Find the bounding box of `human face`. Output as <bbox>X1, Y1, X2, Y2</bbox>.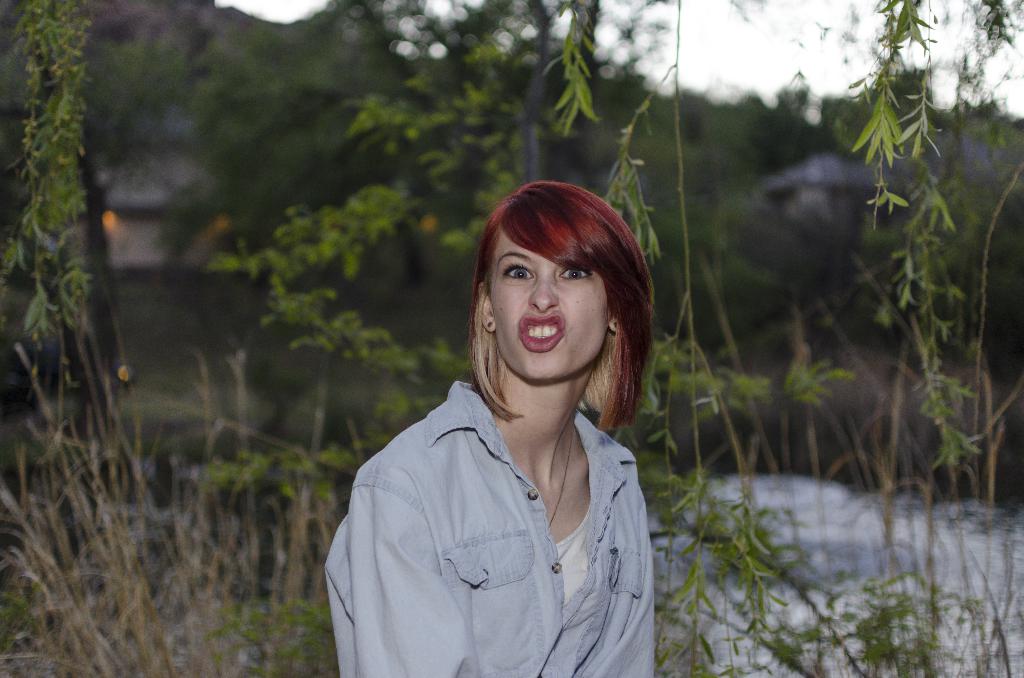
<bbox>490, 227, 610, 380</bbox>.
